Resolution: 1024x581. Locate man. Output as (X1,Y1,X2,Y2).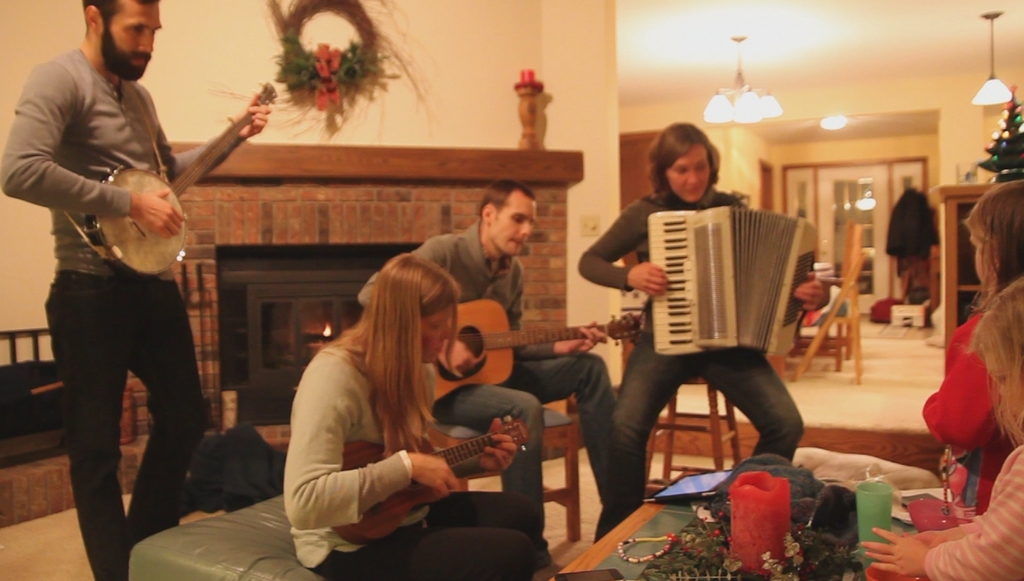
(360,176,619,548).
